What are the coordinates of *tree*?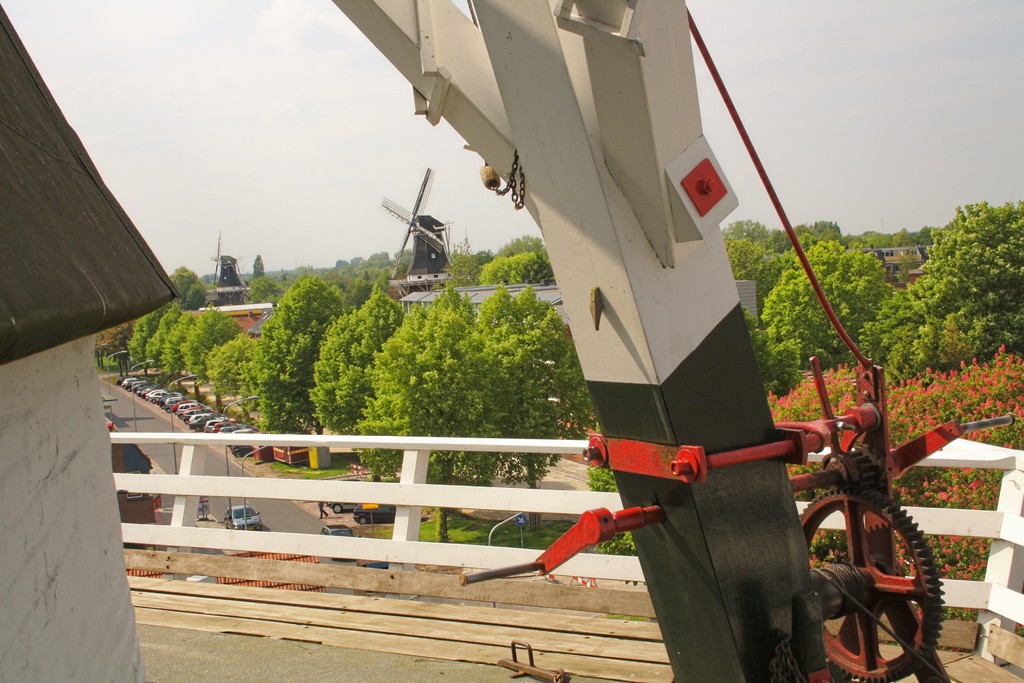
(left=844, top=229, right=883, bottom=252).
